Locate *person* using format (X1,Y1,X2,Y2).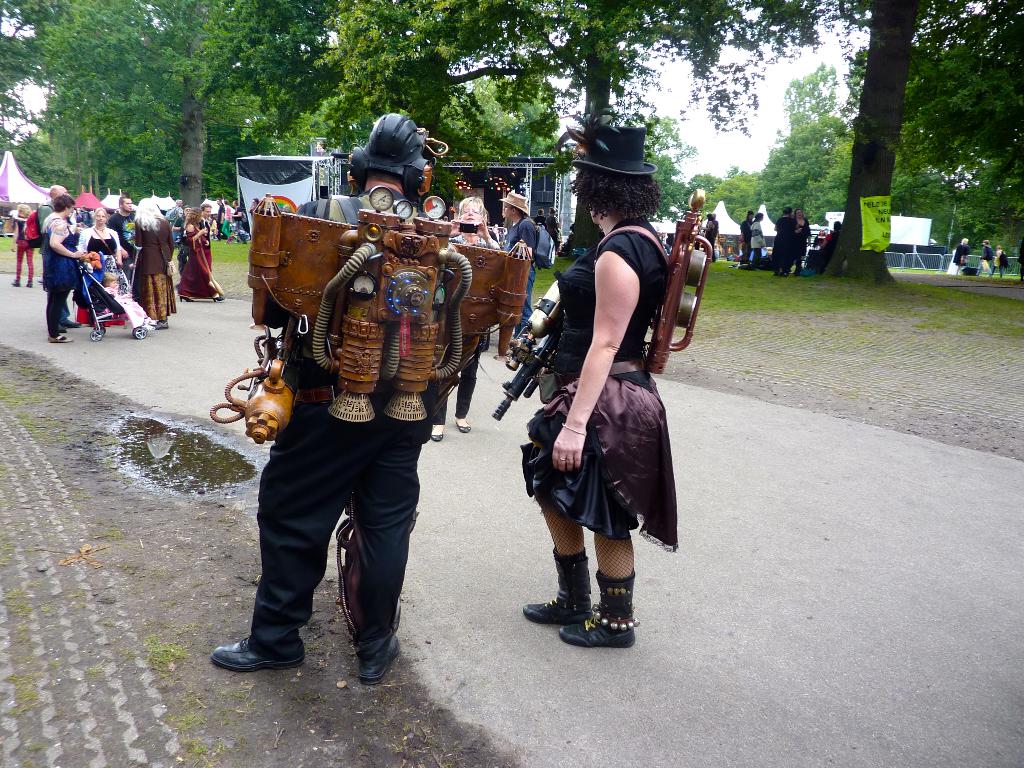
(700,213,721,258).
